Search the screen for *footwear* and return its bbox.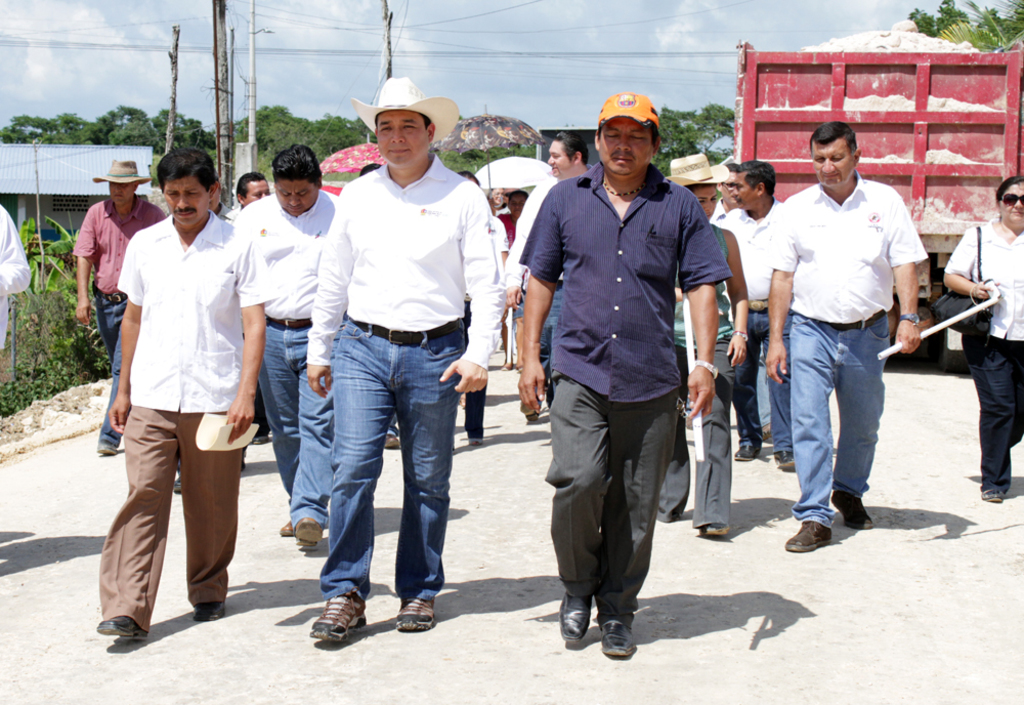
Found: BBox(699, 523, 733, 539).
